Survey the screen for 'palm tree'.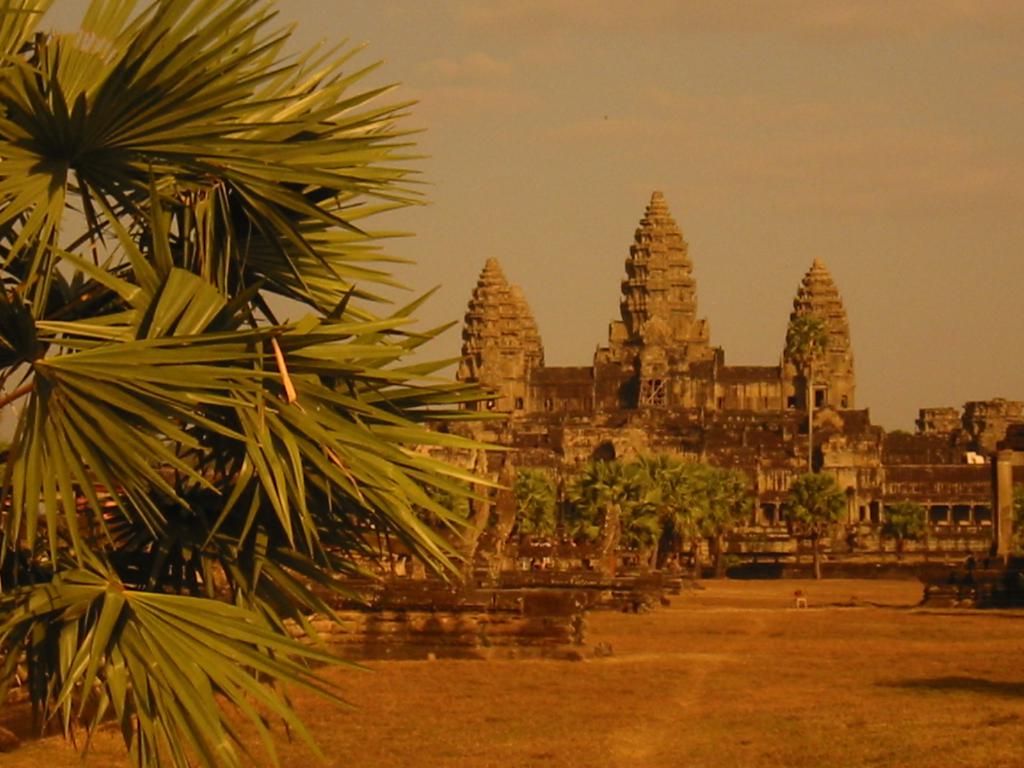
Survey found: BBox(508, 457, 579, 560).
